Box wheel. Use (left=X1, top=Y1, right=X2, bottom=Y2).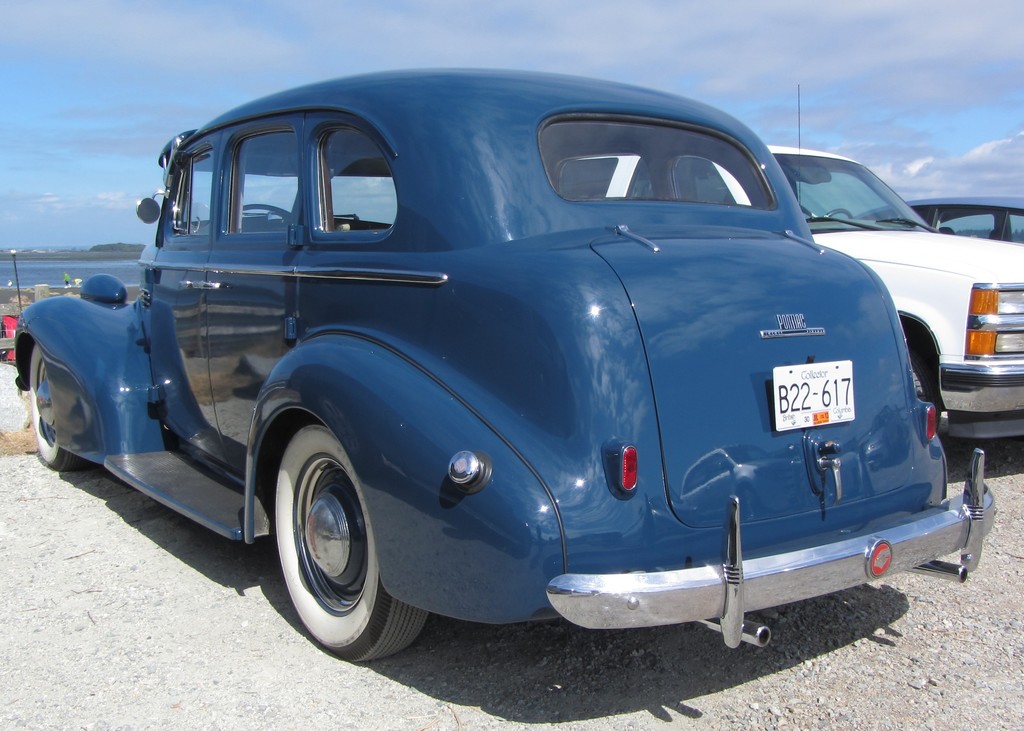
(left=265, top=436, right=387, bottom=659).
